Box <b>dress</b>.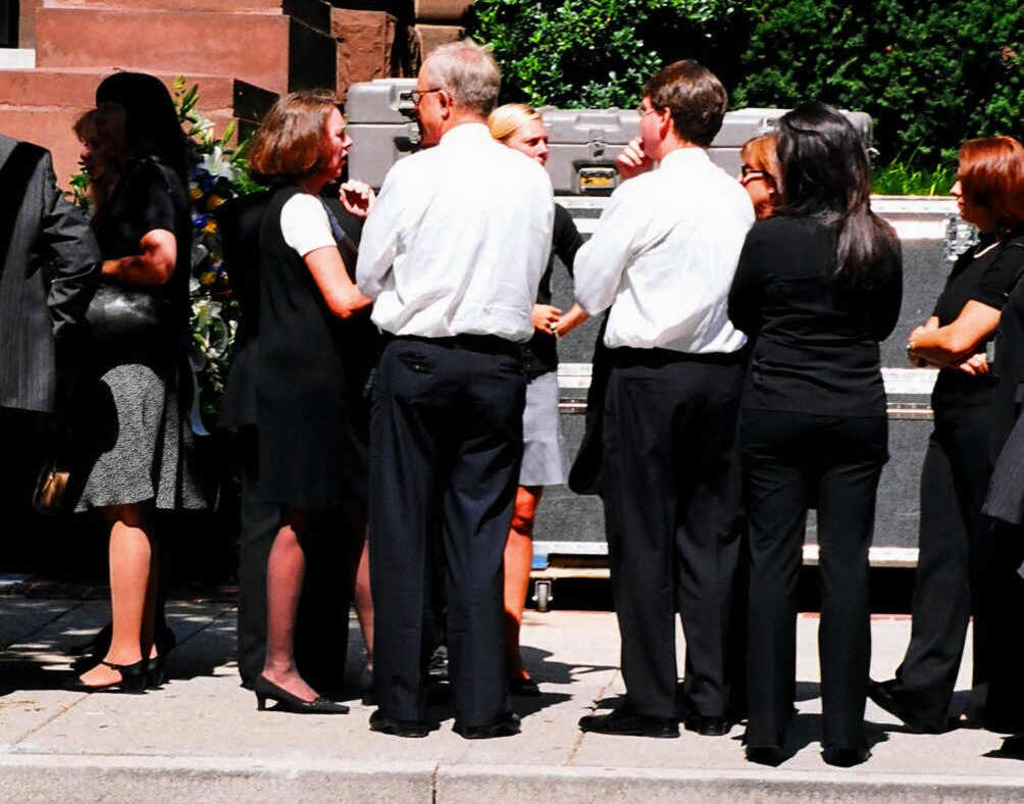
bbox(215, 190, 369, 688).
